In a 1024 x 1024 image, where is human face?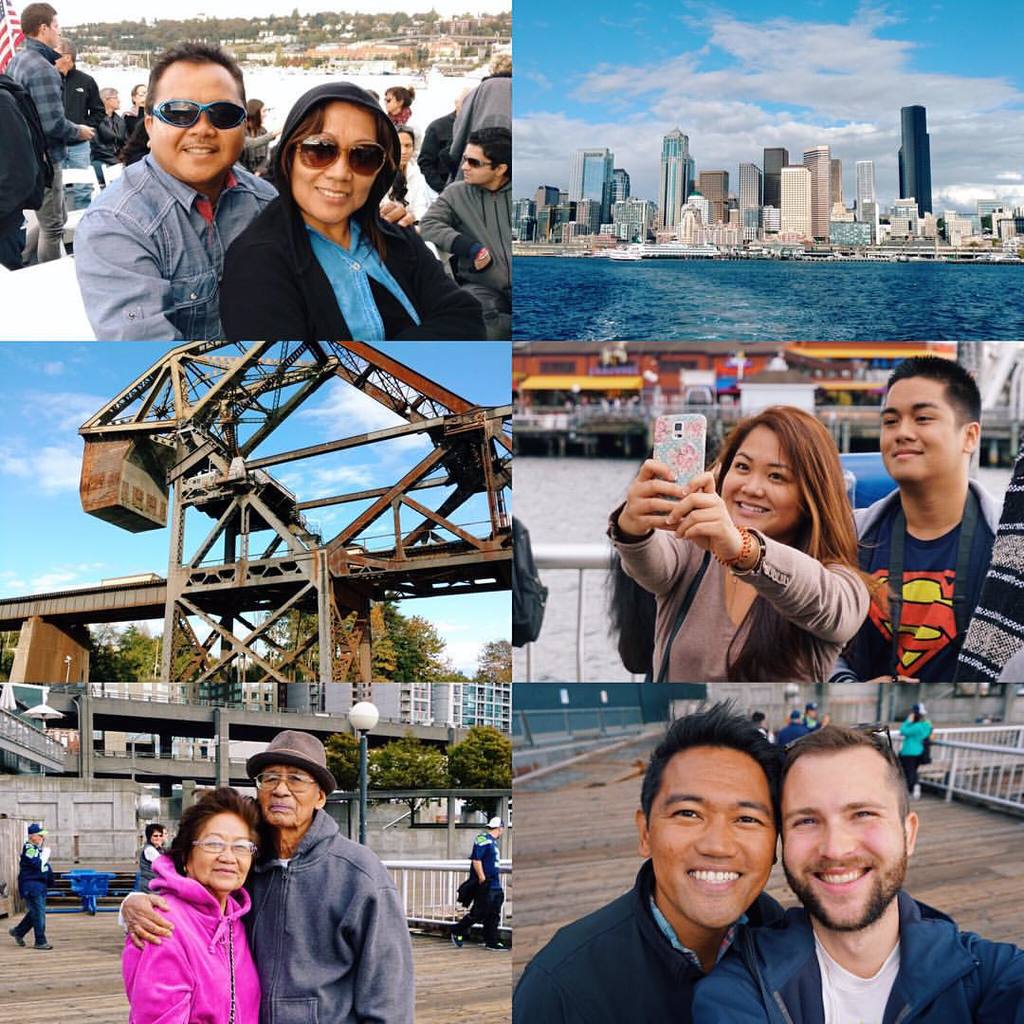
x1=722 y1=426 x2=803 y2=530.
